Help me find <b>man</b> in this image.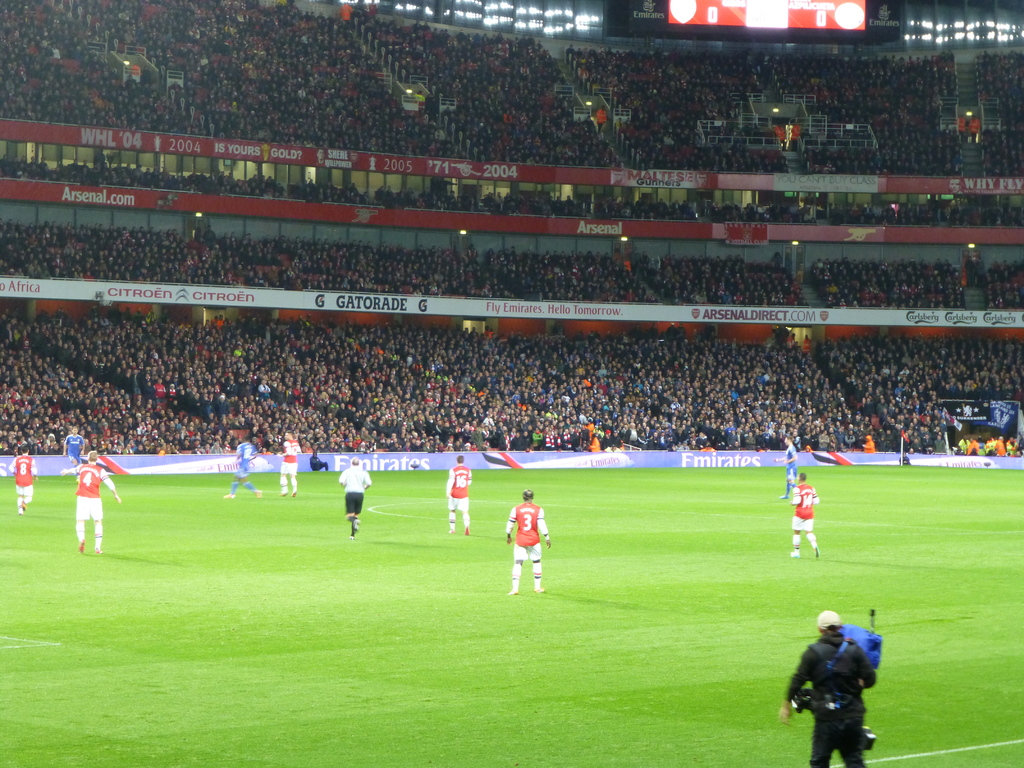
Found it: bbox=(774, 438, 798, 496).
